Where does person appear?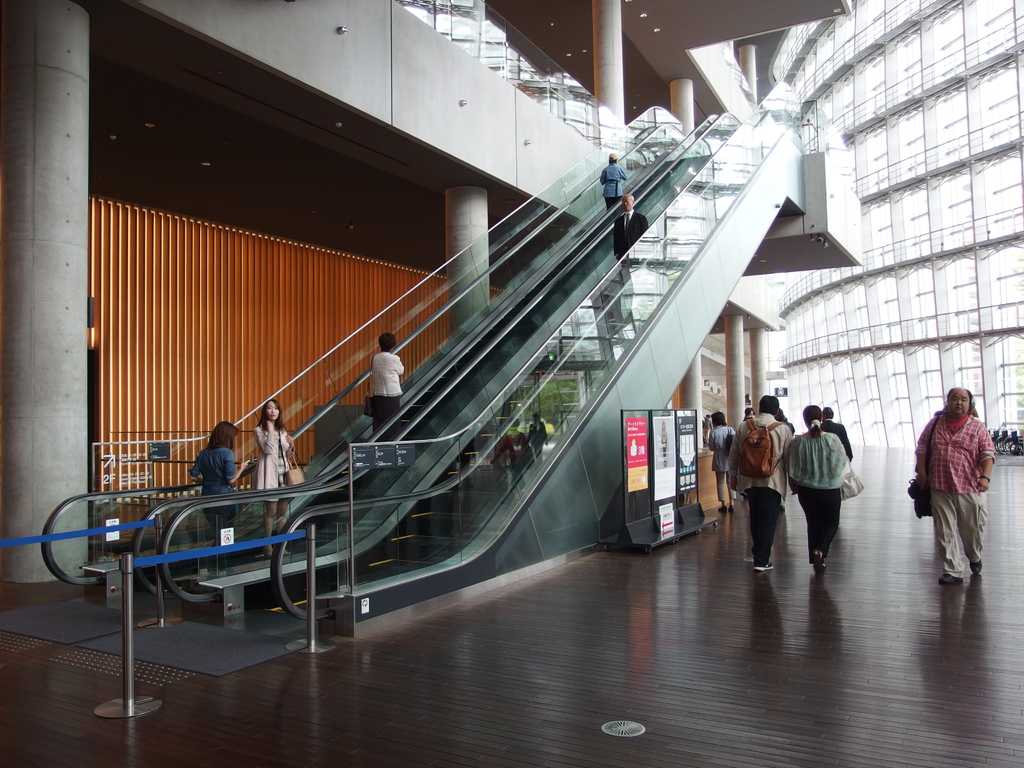
Appears at 613/192/646/260.
